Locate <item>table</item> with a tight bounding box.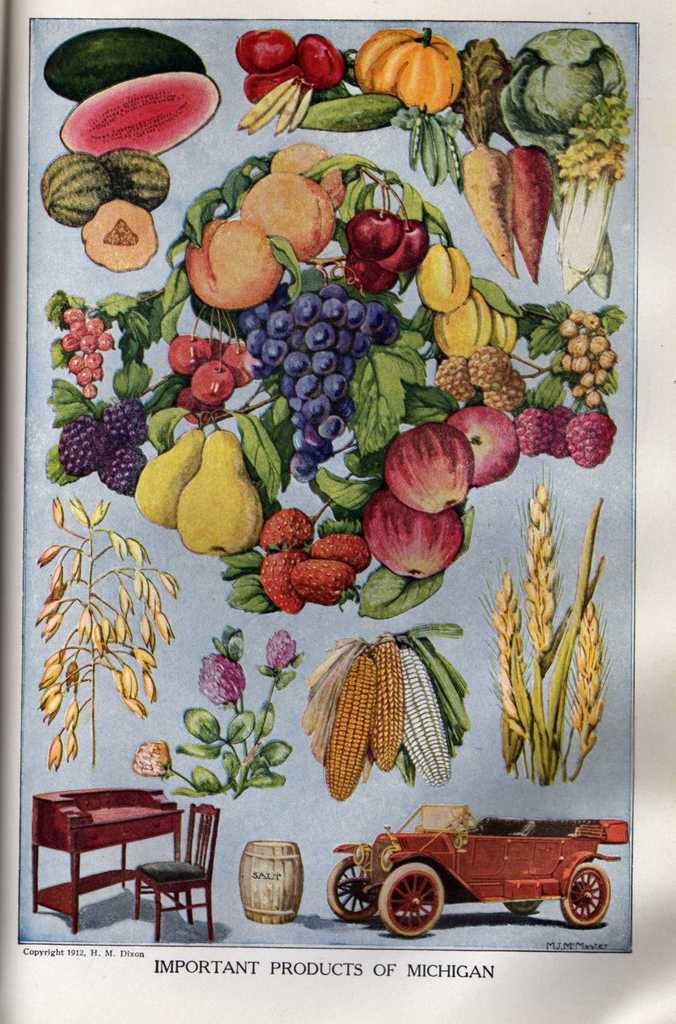
select_region(31, 807, 191, 903).
